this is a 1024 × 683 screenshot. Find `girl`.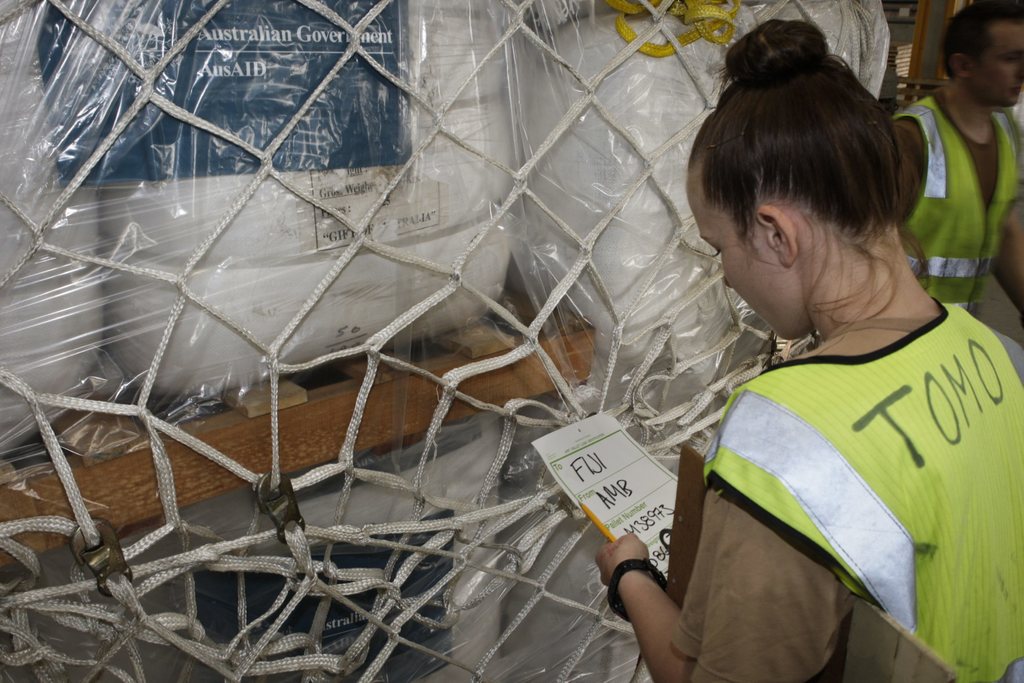
Bounding box: {"x1": 593, "y1": 15, "x2": 1023, "y2": 682}.
